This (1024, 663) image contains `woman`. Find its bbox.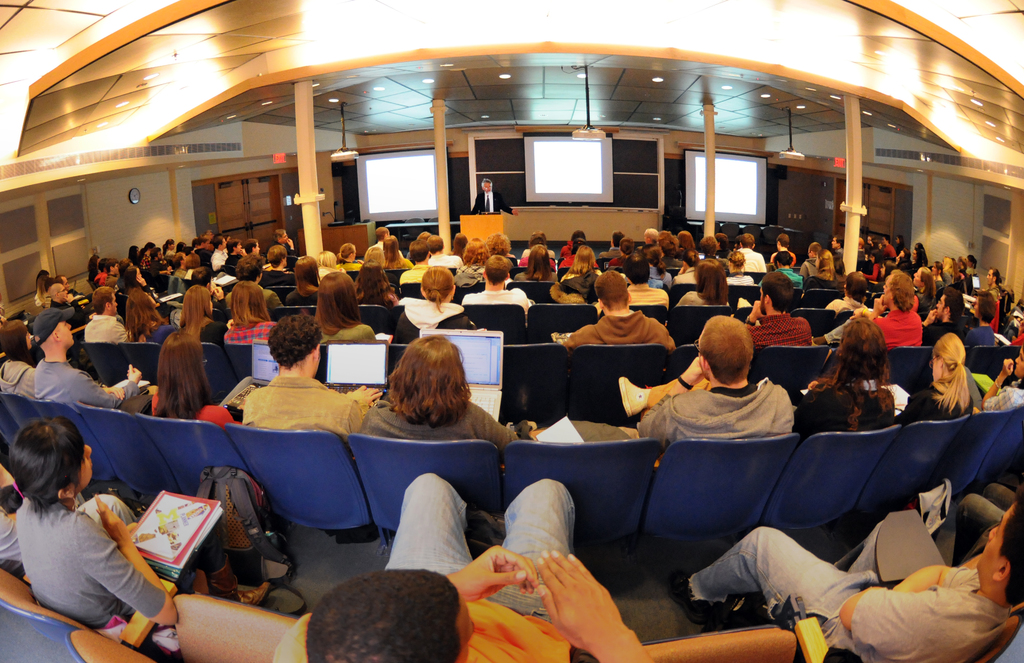
locate(382, 235, 419, 272).
